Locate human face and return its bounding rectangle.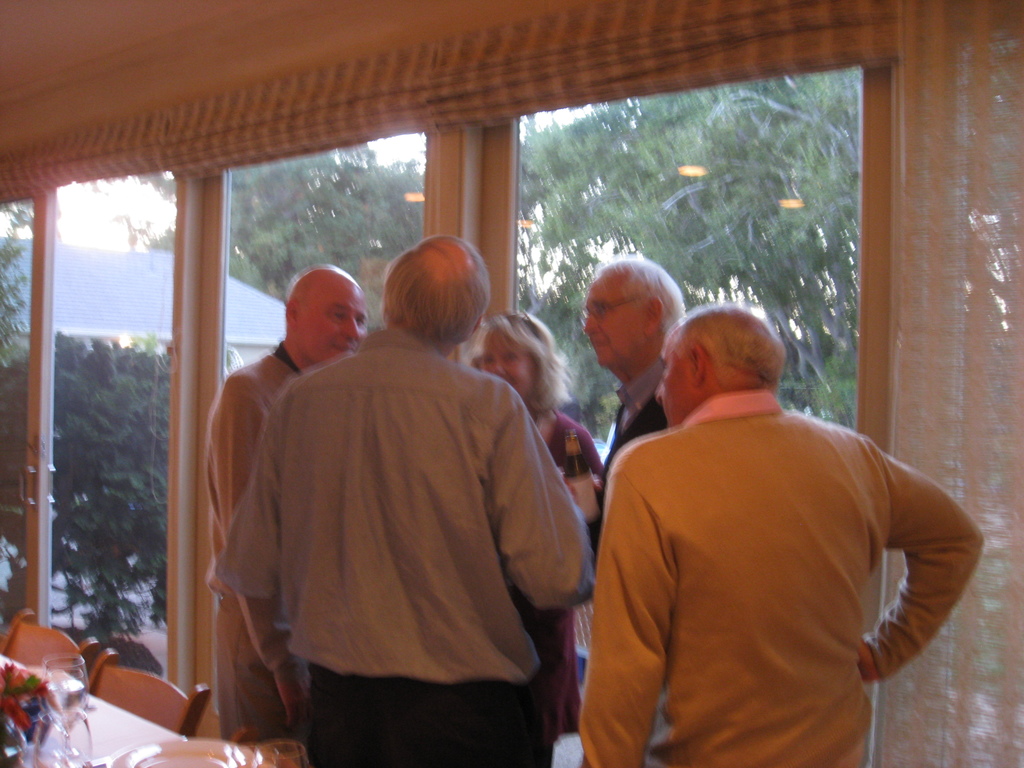
select_region(584, 275, 653, 371).
